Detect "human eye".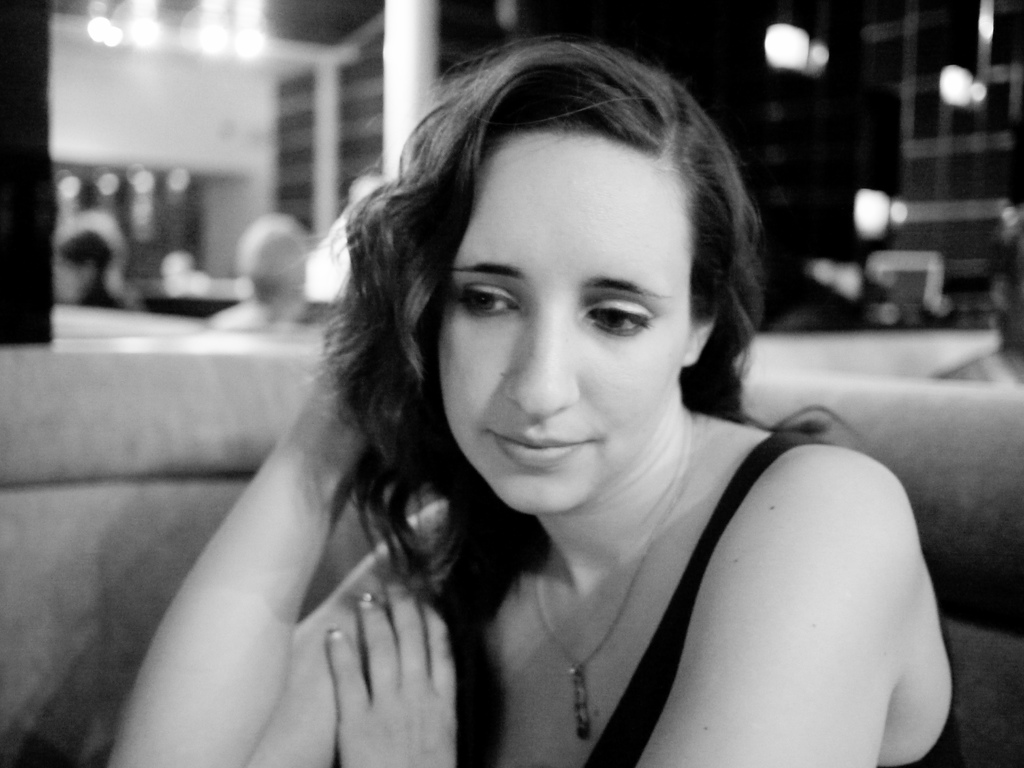
Detected at pyautogui.locateOnScreen(573, 278, 668, 356).
